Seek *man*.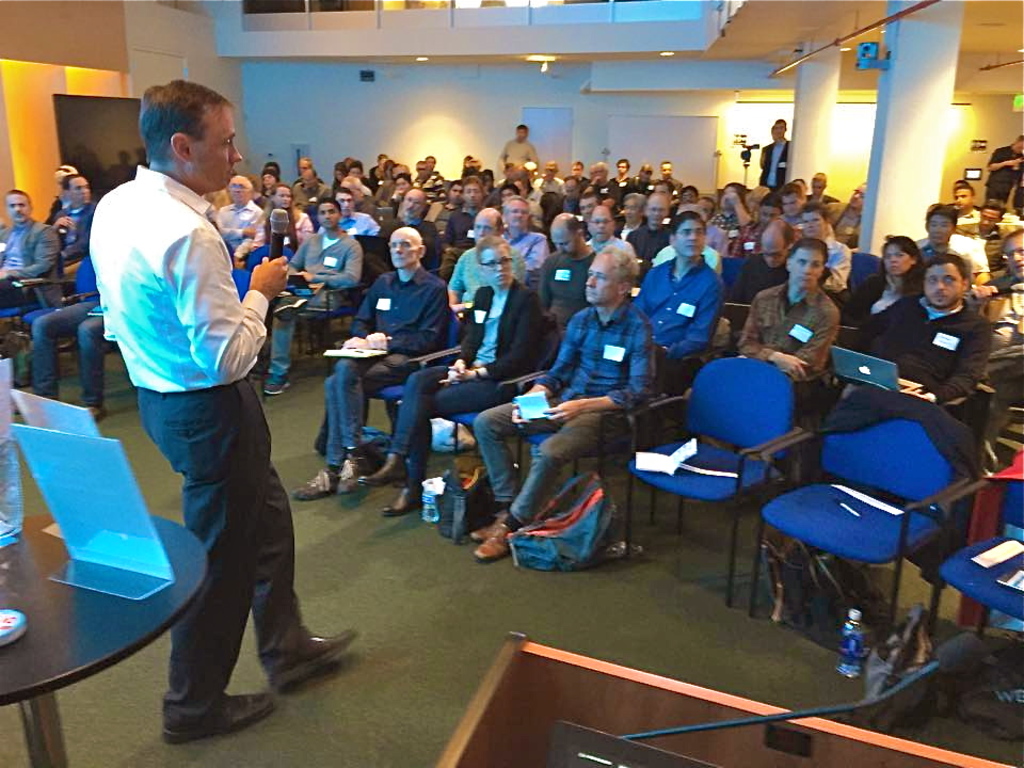
bbox=[622, 210, 730, 382].
